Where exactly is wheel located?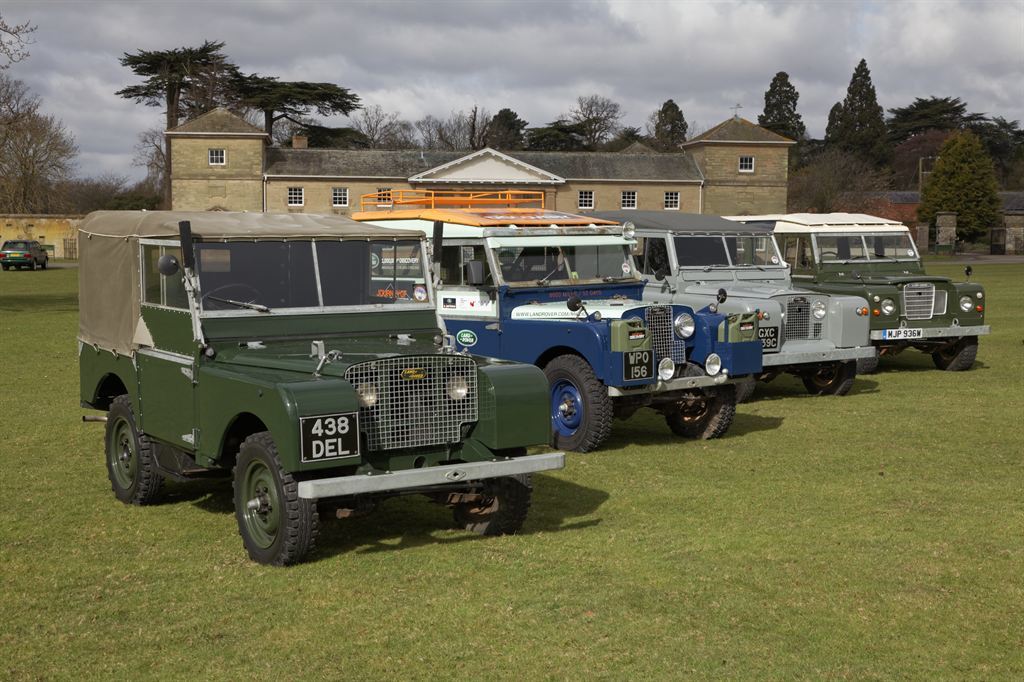
Its bounding box is locate(823, 253, 850, 276).
